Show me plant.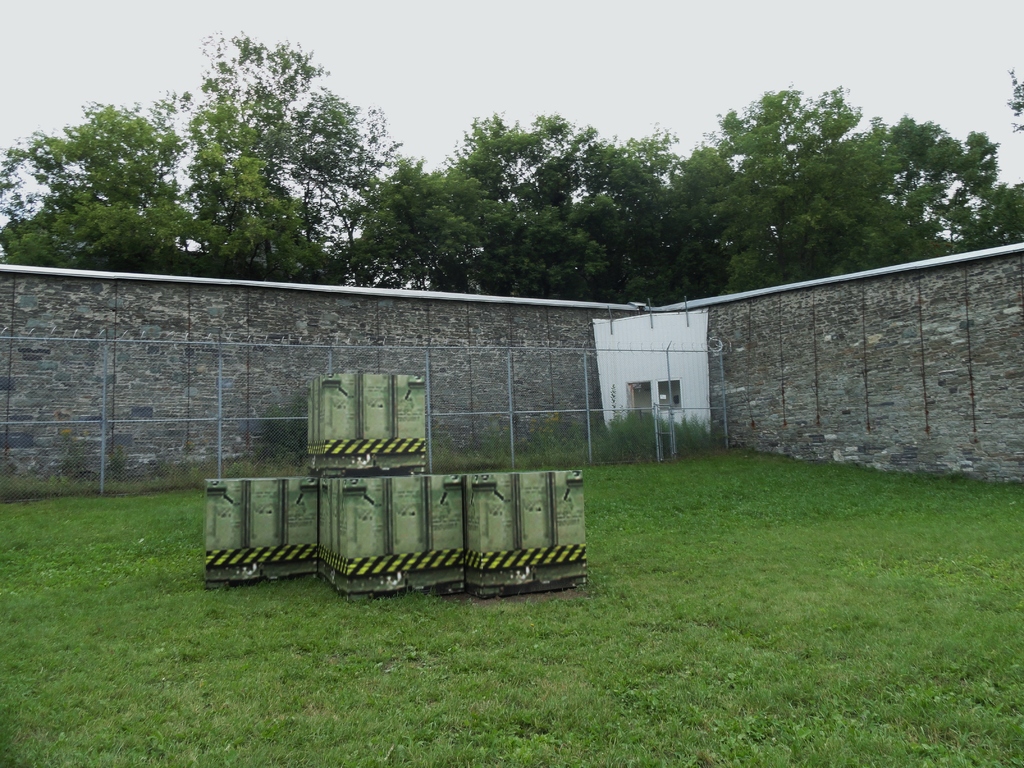
plant is here: <bbox>429, 431, 484, 467</bbox>.
